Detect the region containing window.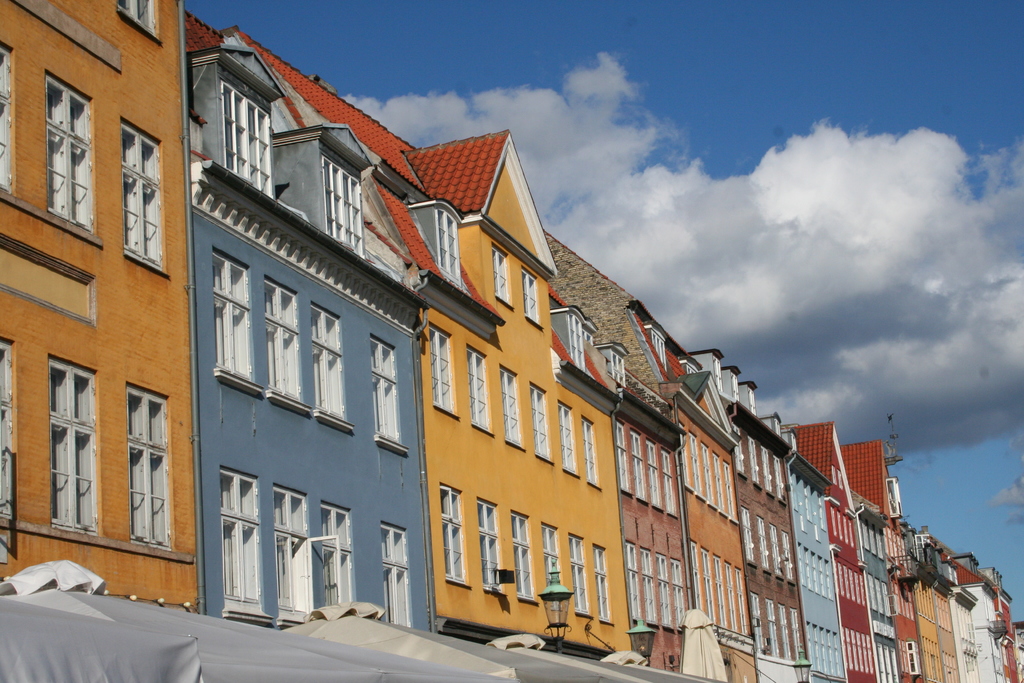
left=531, top=388, right=548, bottom=459.
